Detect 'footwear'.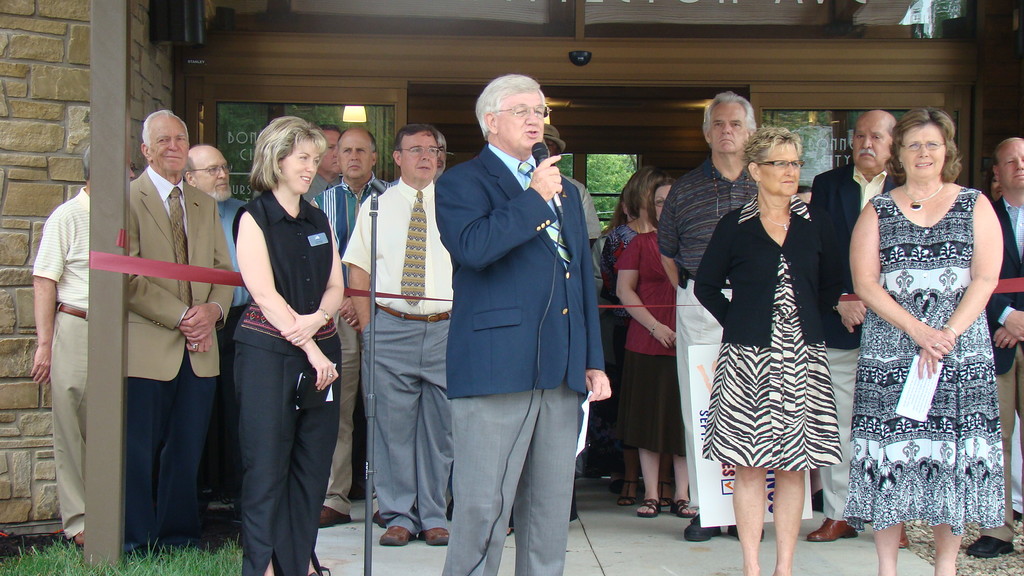
Detected at (725,524,762,542).
